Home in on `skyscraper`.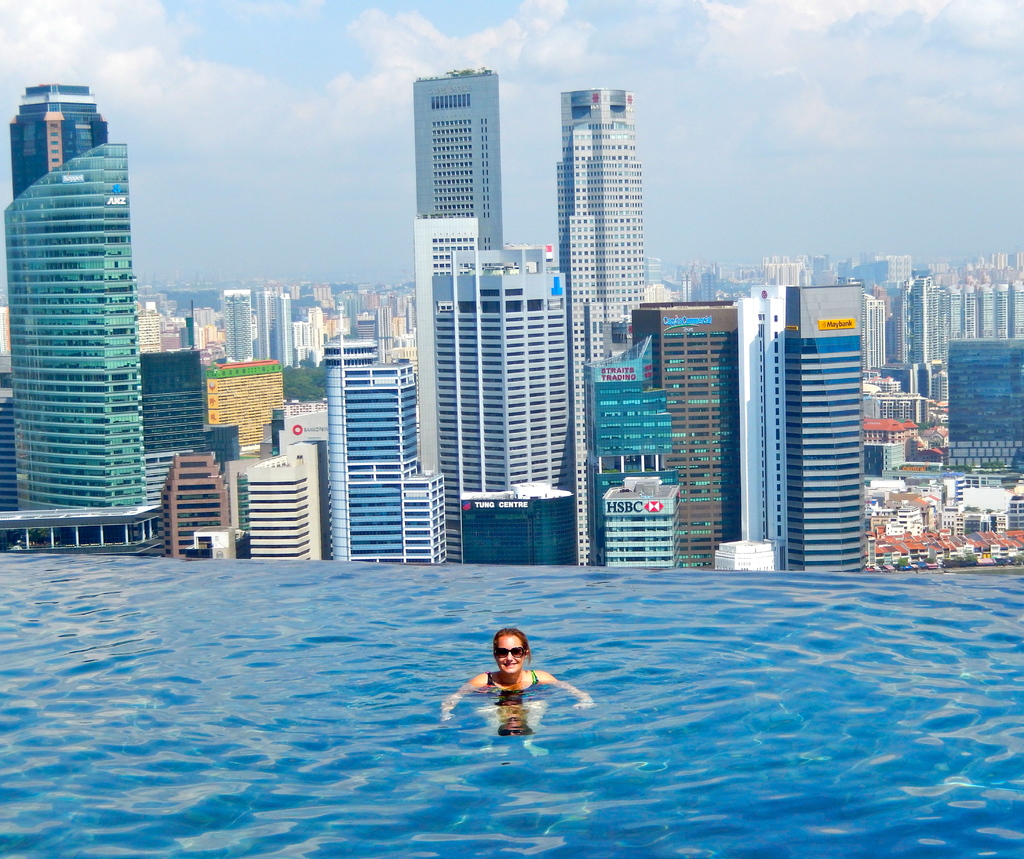
Homed in at <region>332, 291, 356, 317</region>.
